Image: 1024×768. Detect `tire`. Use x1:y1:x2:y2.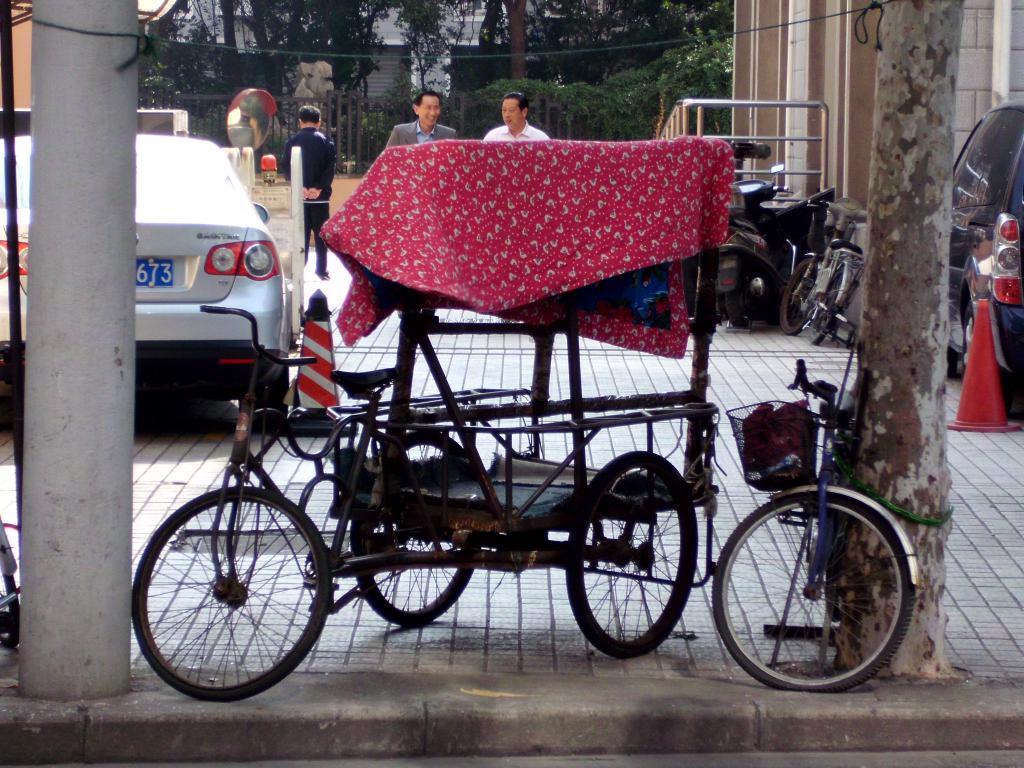
239:358:288:433.
